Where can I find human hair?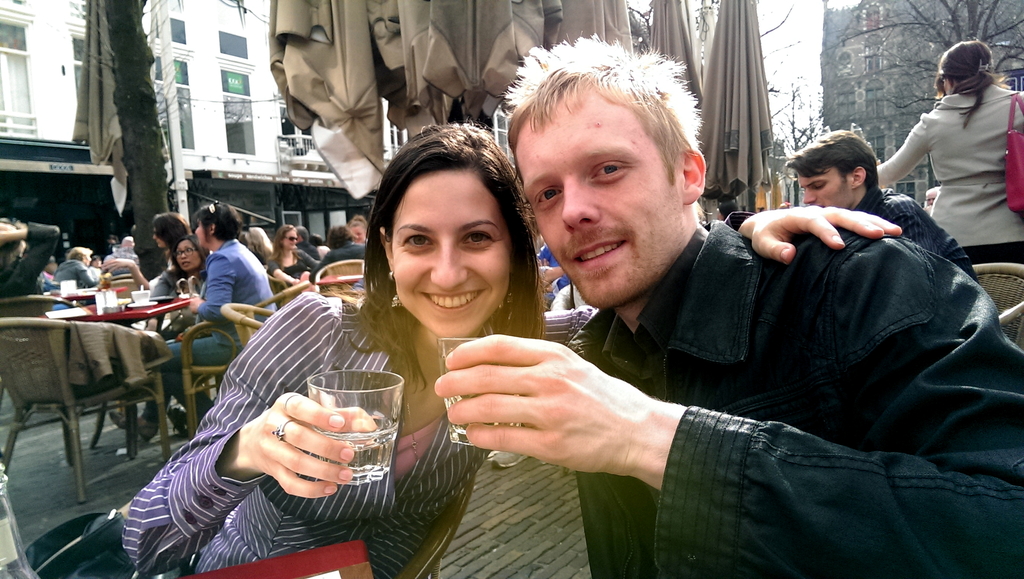
You can find it at select_region(782, 128, 879, 196).
